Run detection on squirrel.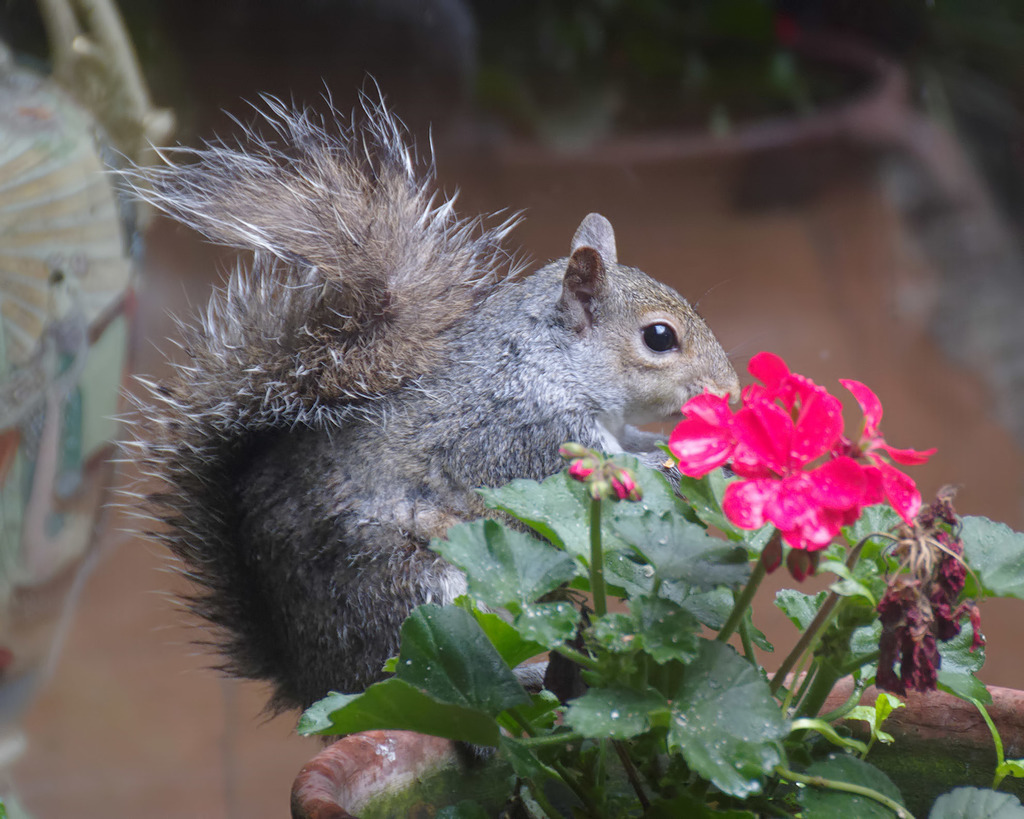
Result: 98, 63, 759, 726.
